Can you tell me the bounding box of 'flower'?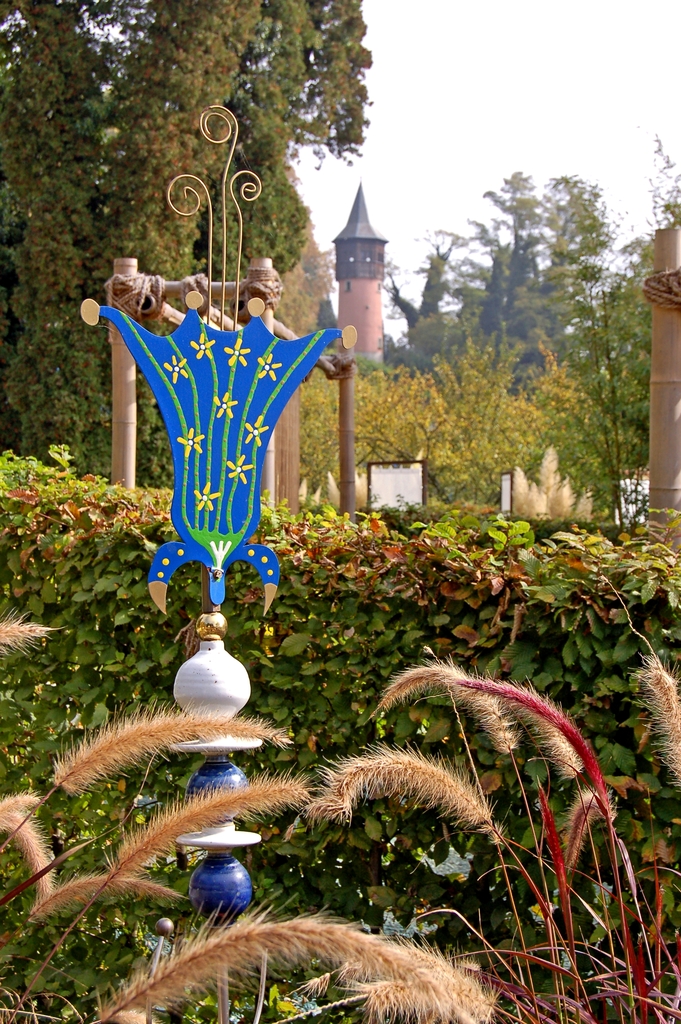
<region>250, 357, 284, 381</region>.
